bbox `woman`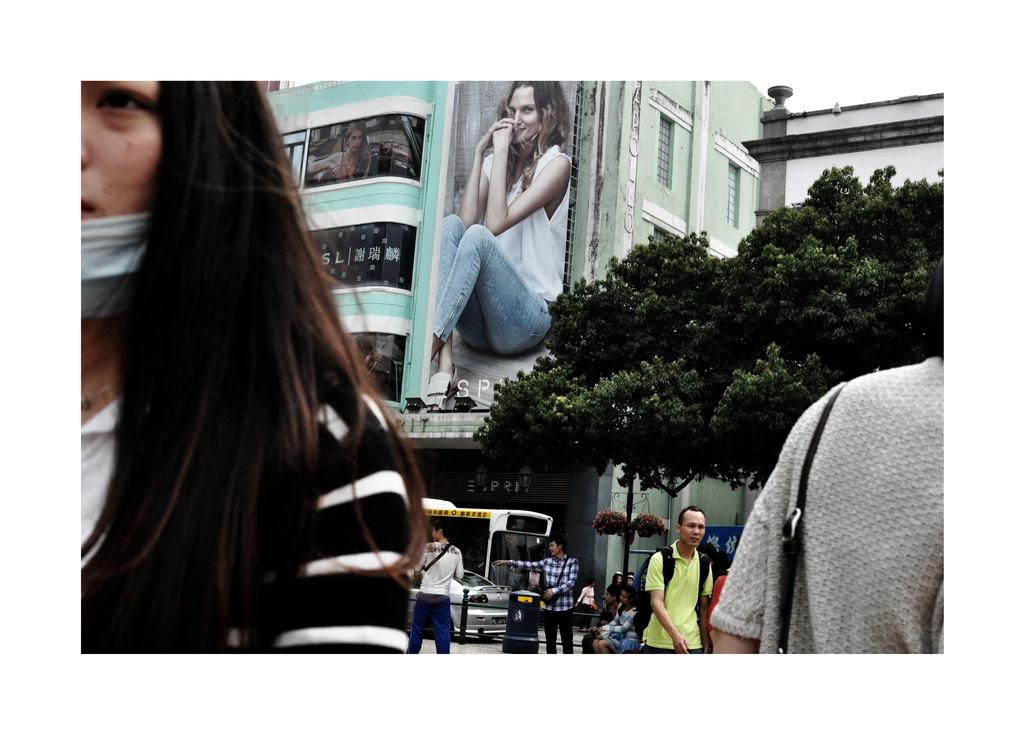
left=309, top=122, right=374, bottom=182
